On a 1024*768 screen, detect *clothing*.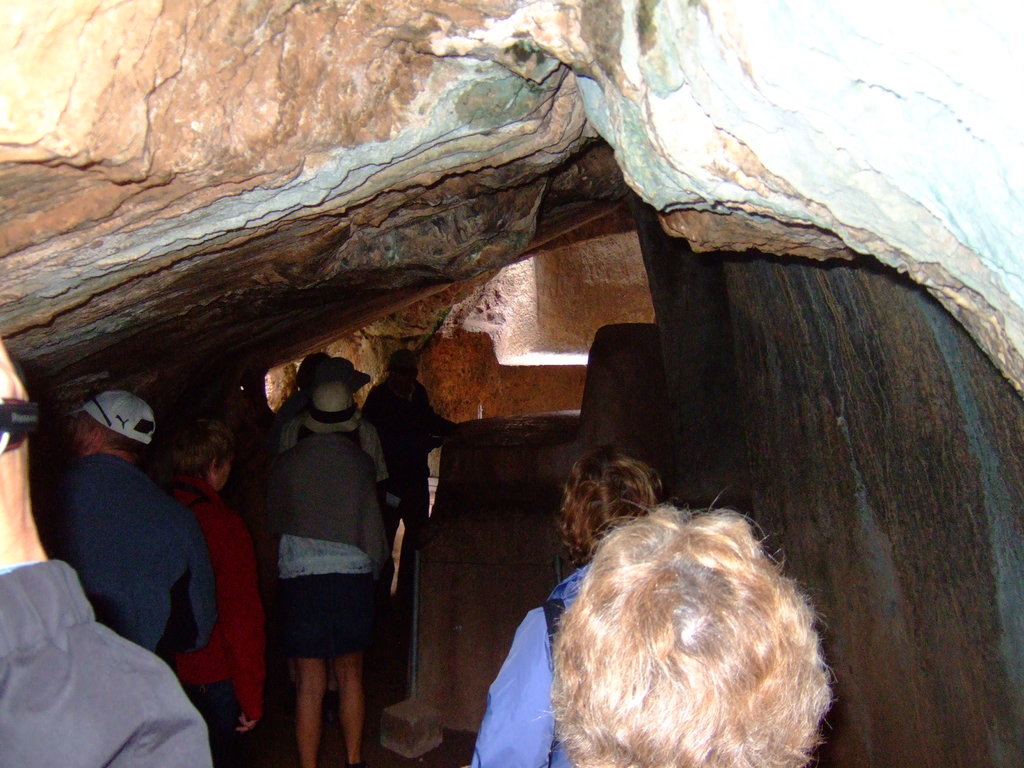
x1=42 y1=452 x2=214 y2=664.
